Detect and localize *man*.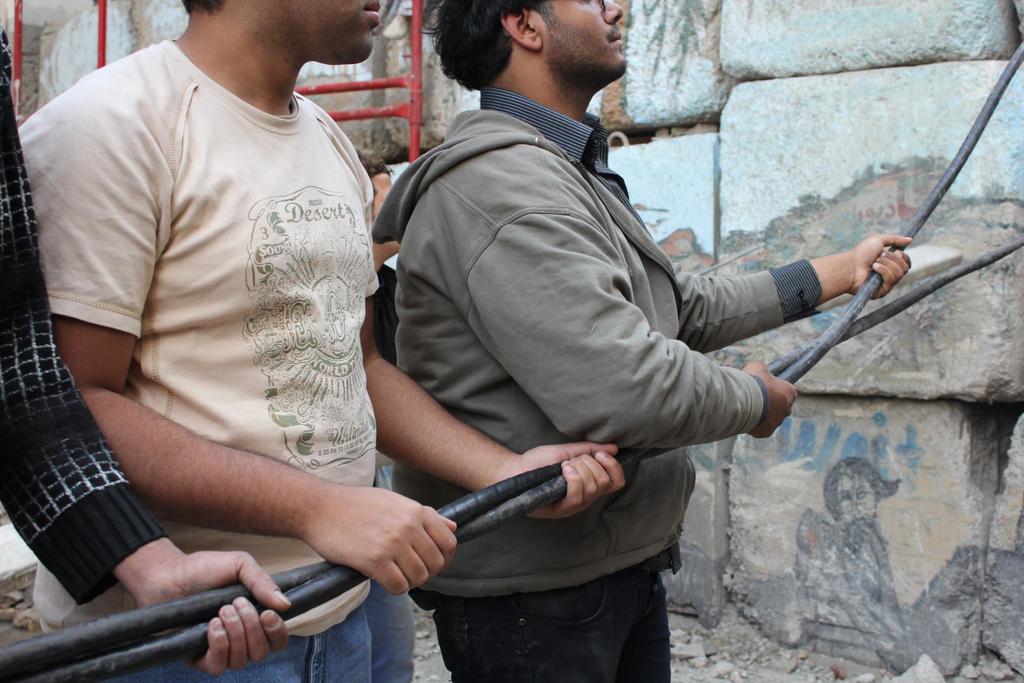
Localized at select_region(397, 0, 913, 682).
